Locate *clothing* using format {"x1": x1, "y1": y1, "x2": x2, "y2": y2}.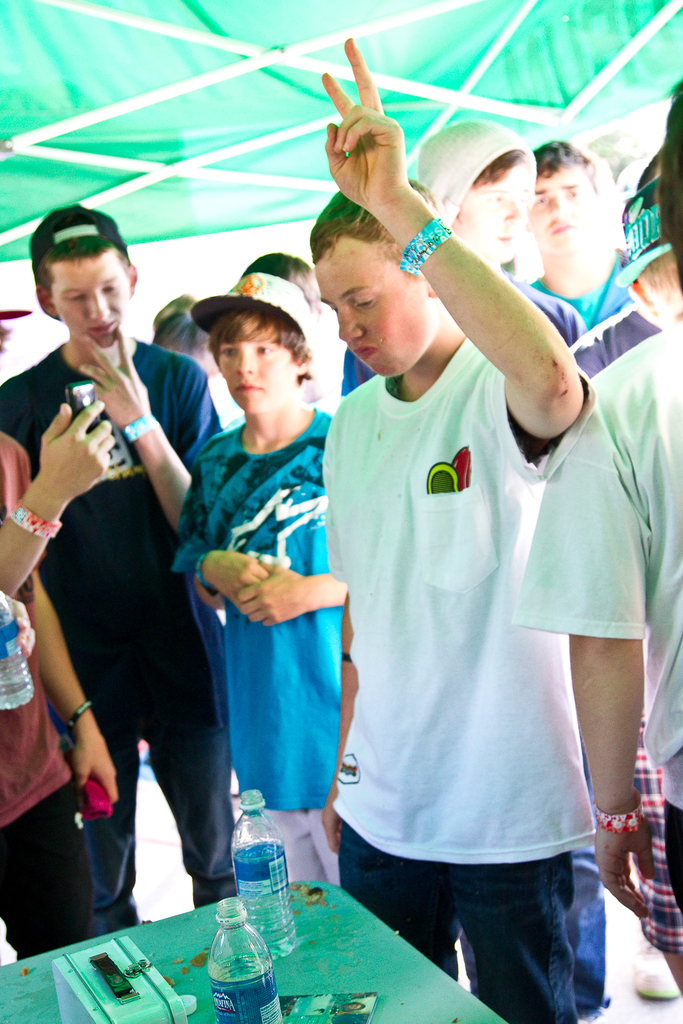
{"x1": 568, "y1": 309, "x2": 660, "y2": 373}.
